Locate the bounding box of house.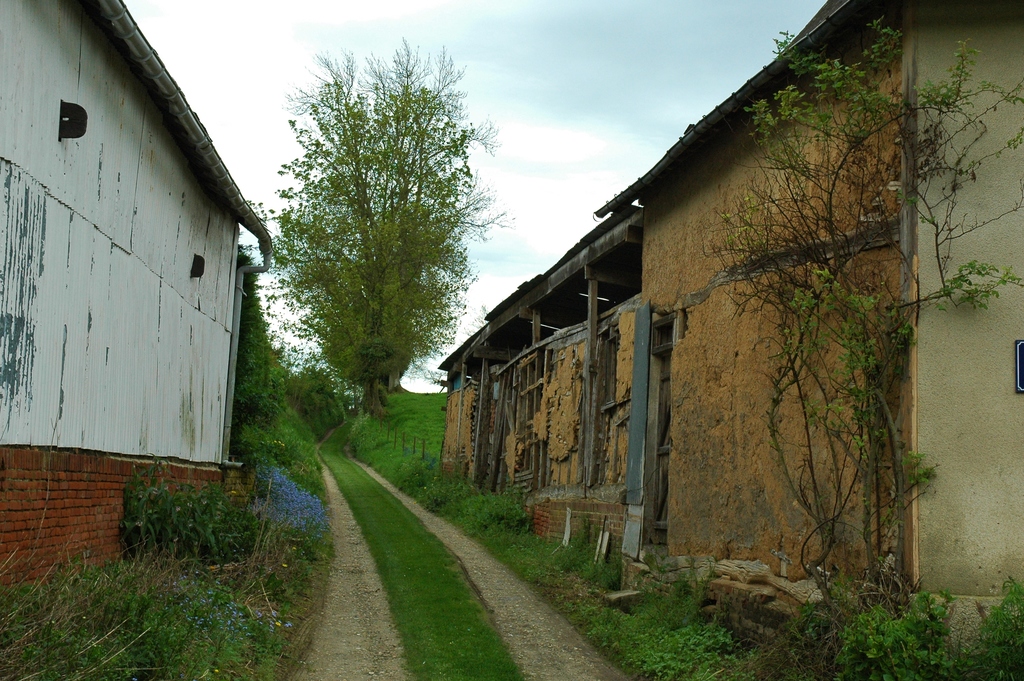
Bounding box: (x1=0, y1=0, x2=272, y2=584).
